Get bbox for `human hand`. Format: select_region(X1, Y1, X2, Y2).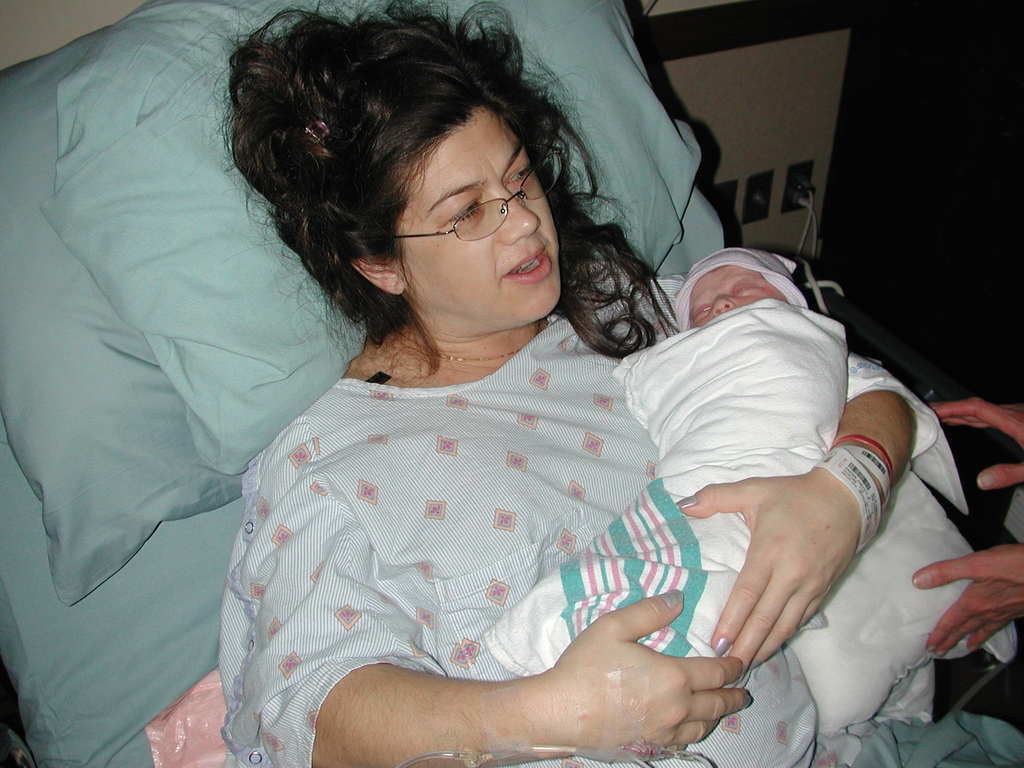
select_region(926, 397, 1023, 492).
